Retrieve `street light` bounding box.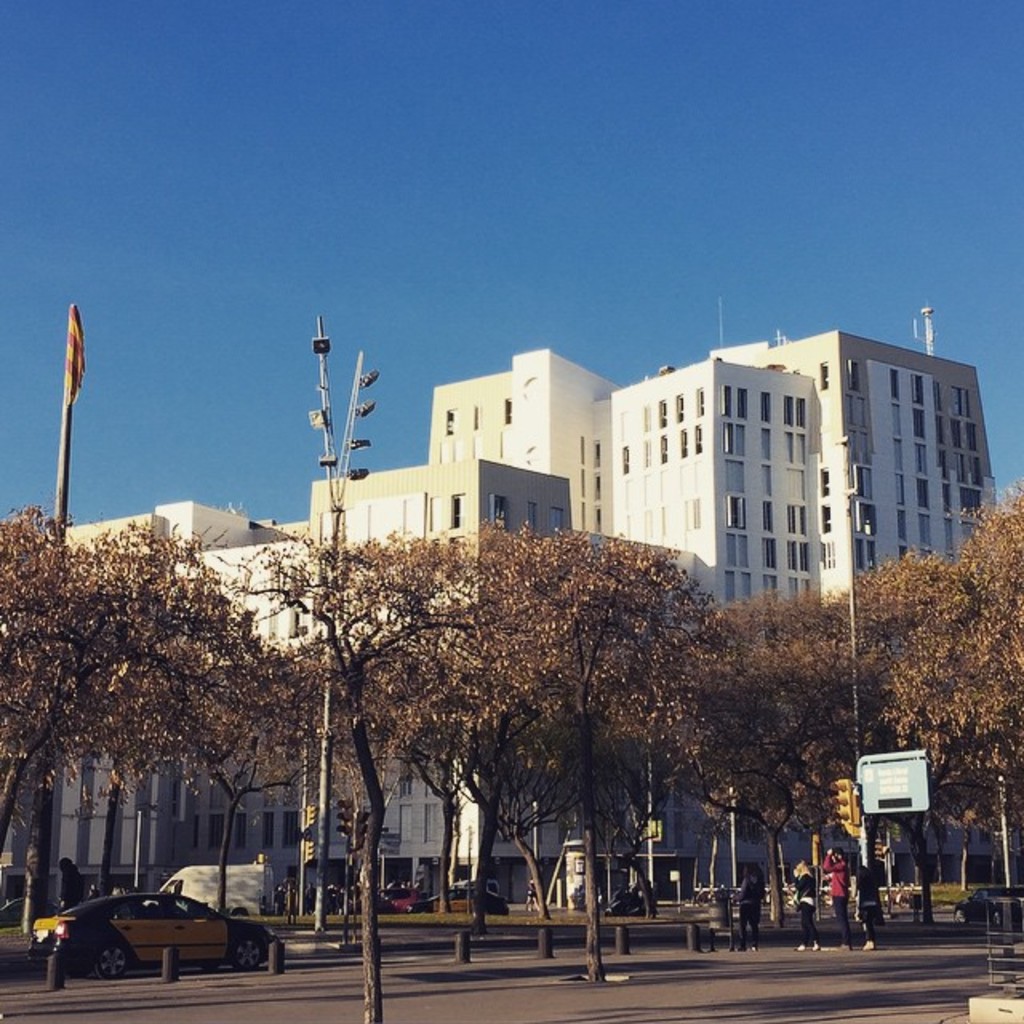
Bounding box: crop(298, 317, 376, 939).
